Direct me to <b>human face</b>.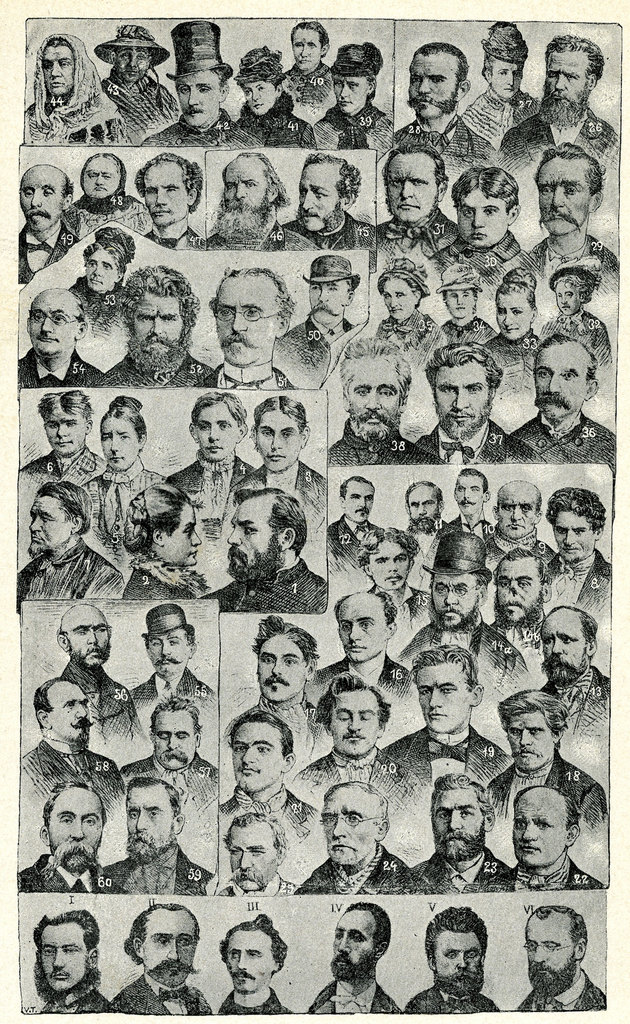
Direction: [418,660,468,736].
